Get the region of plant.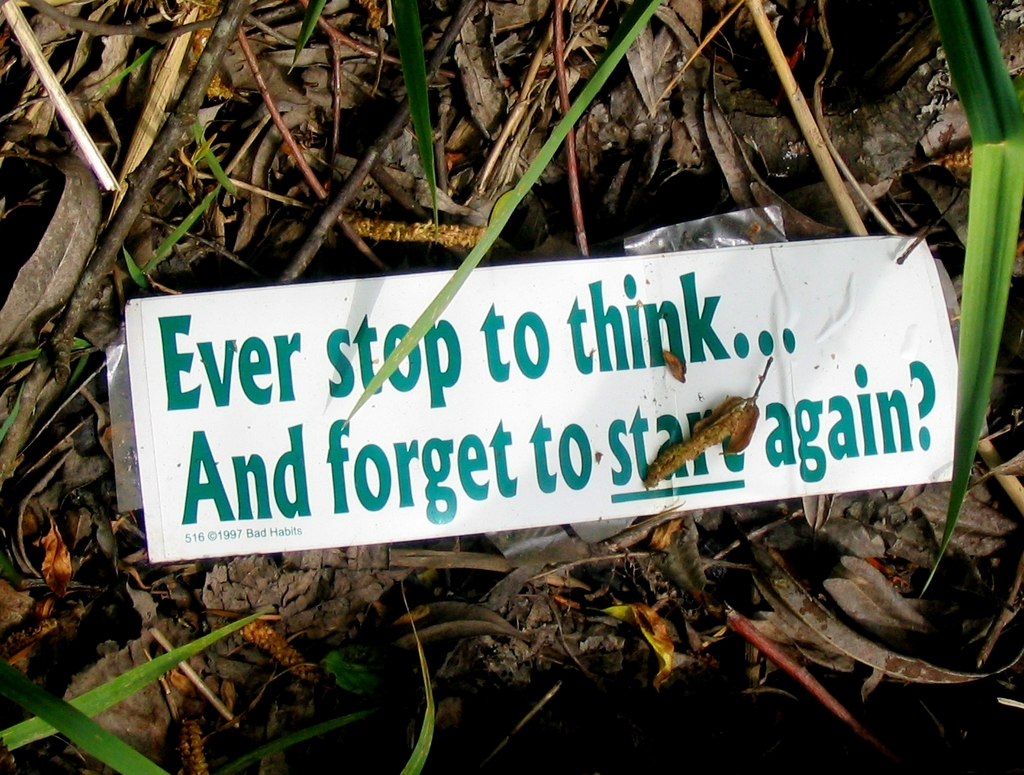
locate(0, 0, 1023, 774).
